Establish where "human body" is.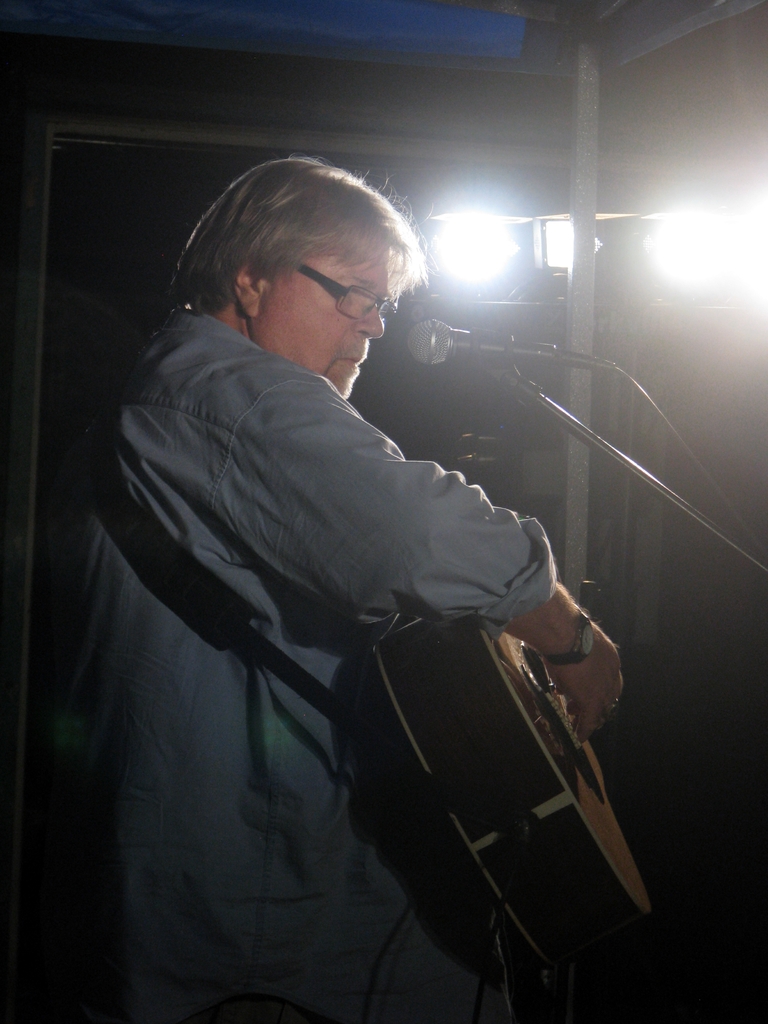
Established at (left=98, top=196, right=597, bottom=1009).
